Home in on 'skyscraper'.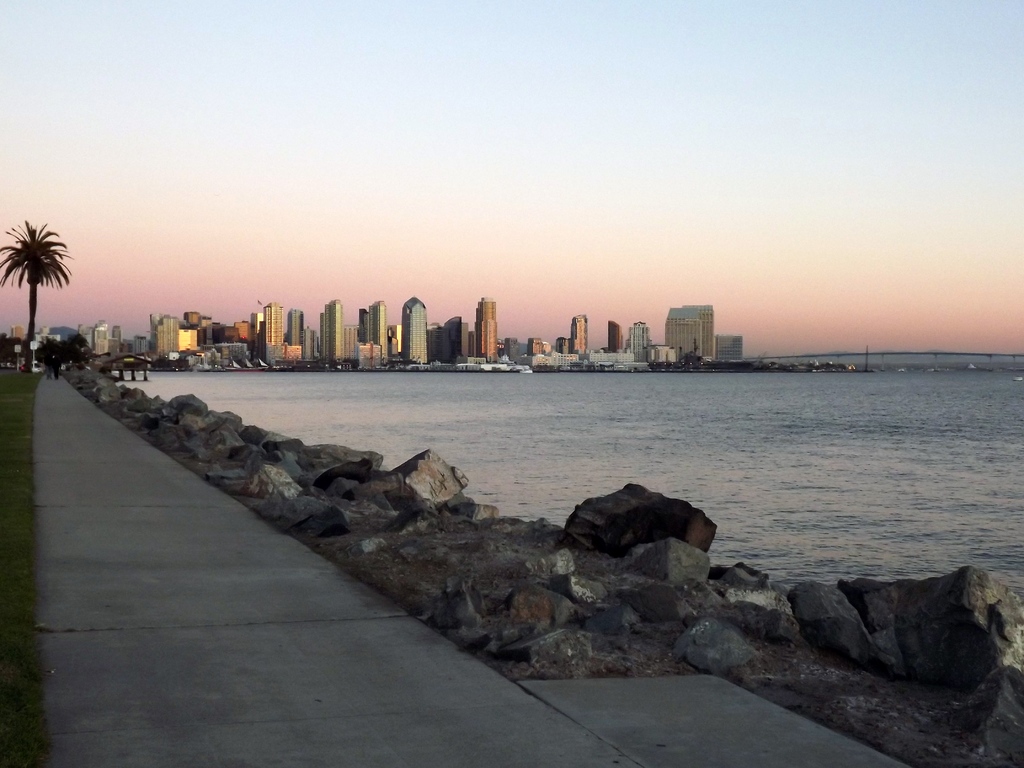
Homed in at 469 287 501 359.
